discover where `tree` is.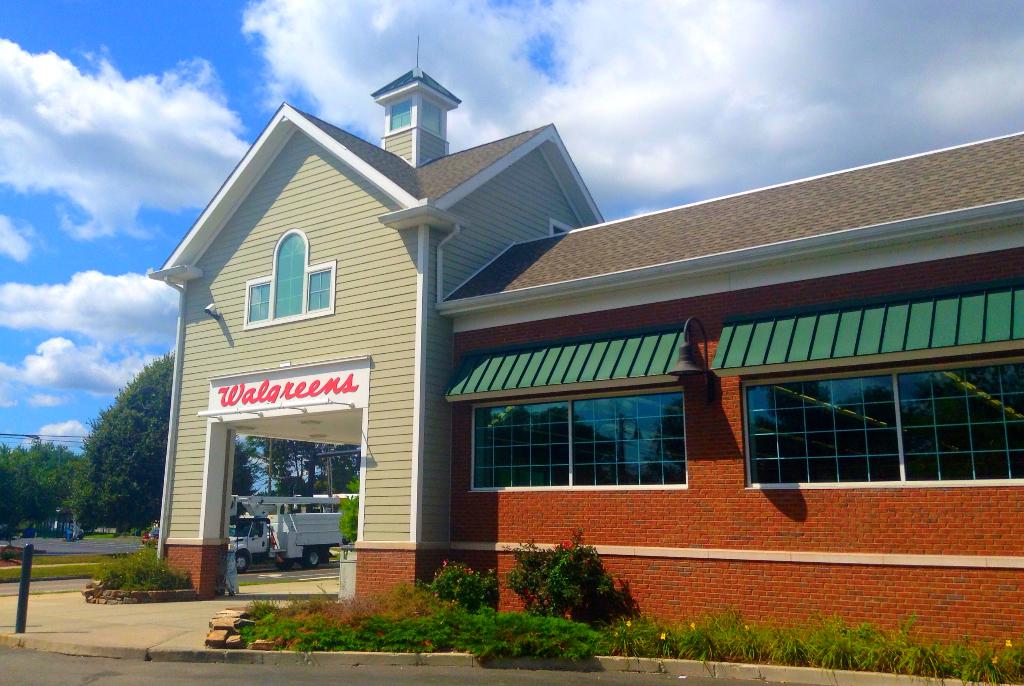
Discovered at crop(252, 436, 362, 495).
